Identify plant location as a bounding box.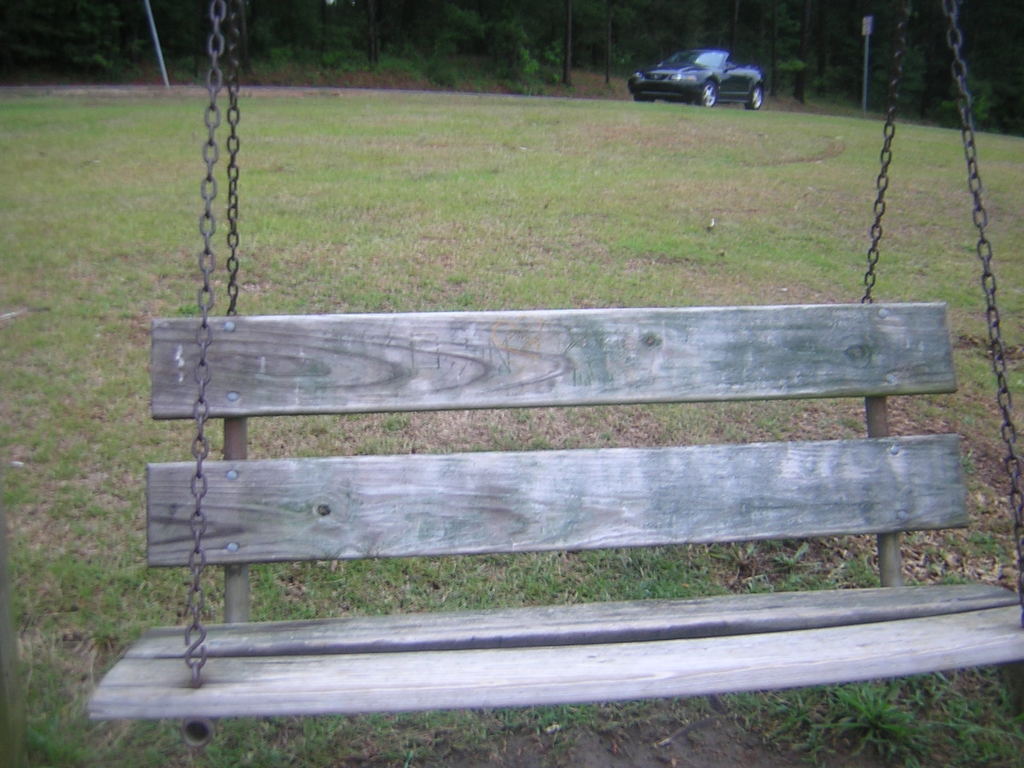
244:16:340:103.
